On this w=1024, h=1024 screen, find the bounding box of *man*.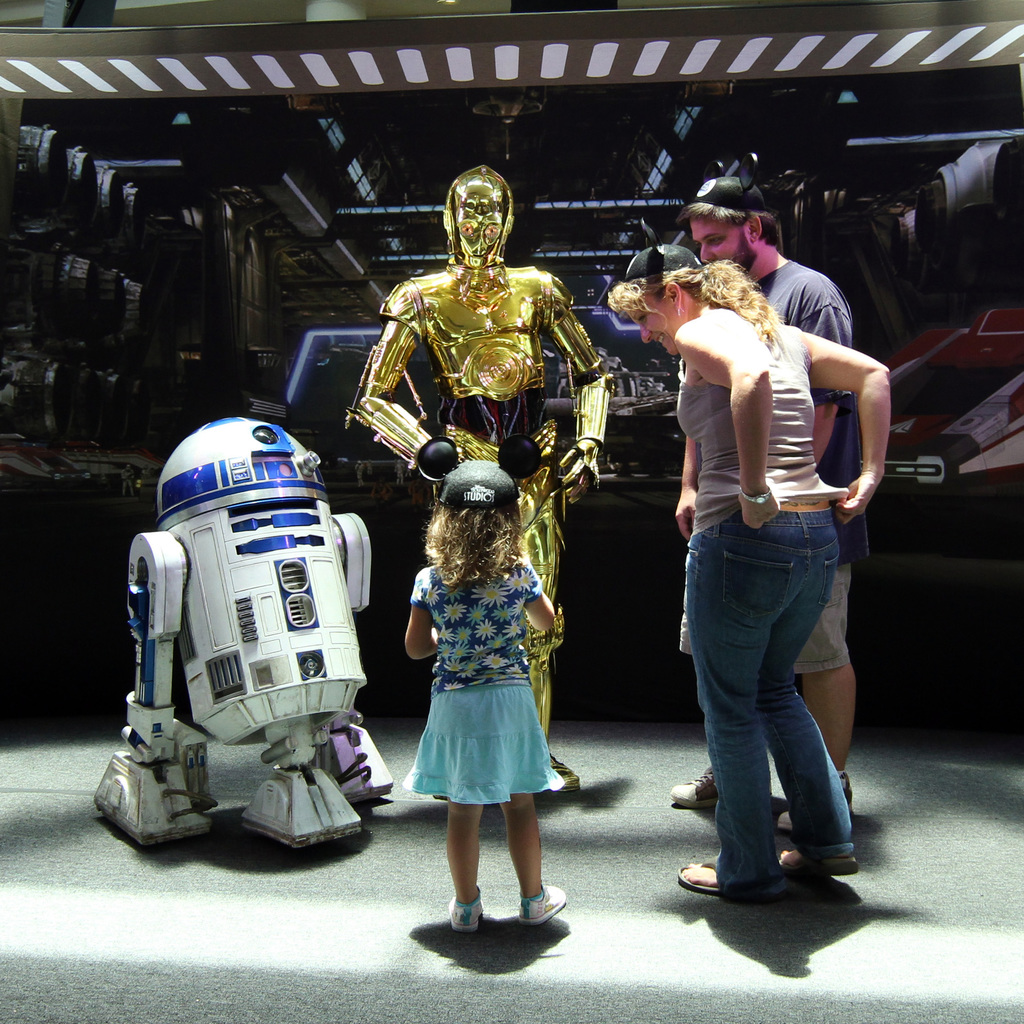
Bounding box: l=675, t=184, r=862, b=838.
